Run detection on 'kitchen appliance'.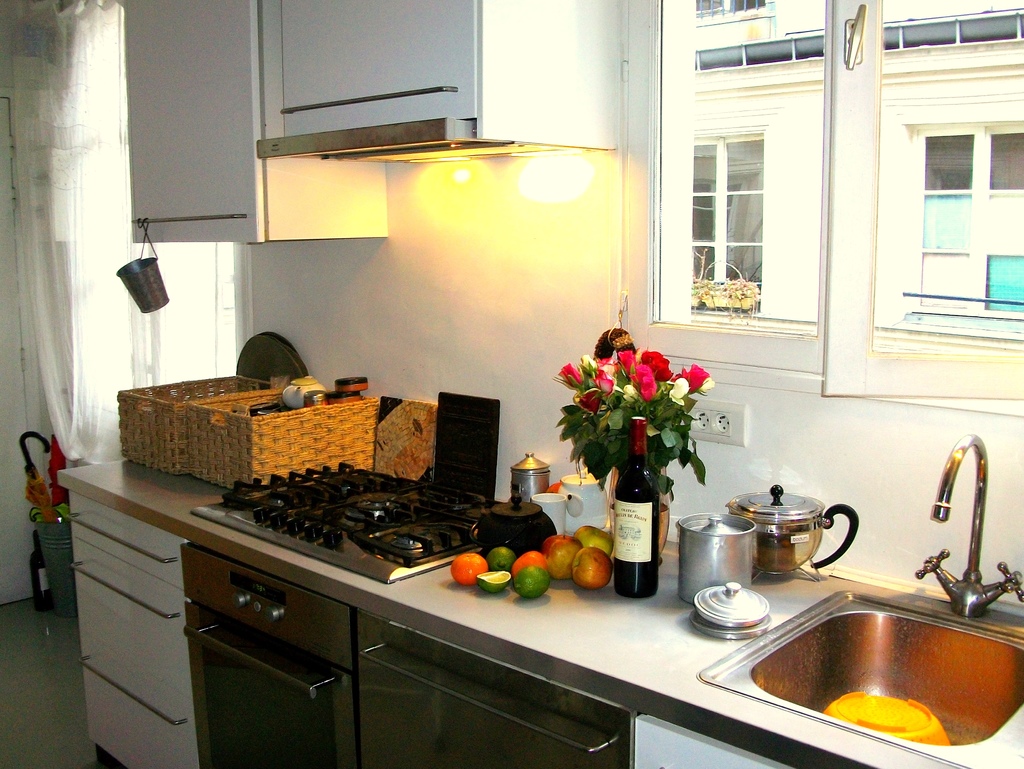
Result: {"x1": 116, "y1": 227, "x2": 171, "y2": 318}.
